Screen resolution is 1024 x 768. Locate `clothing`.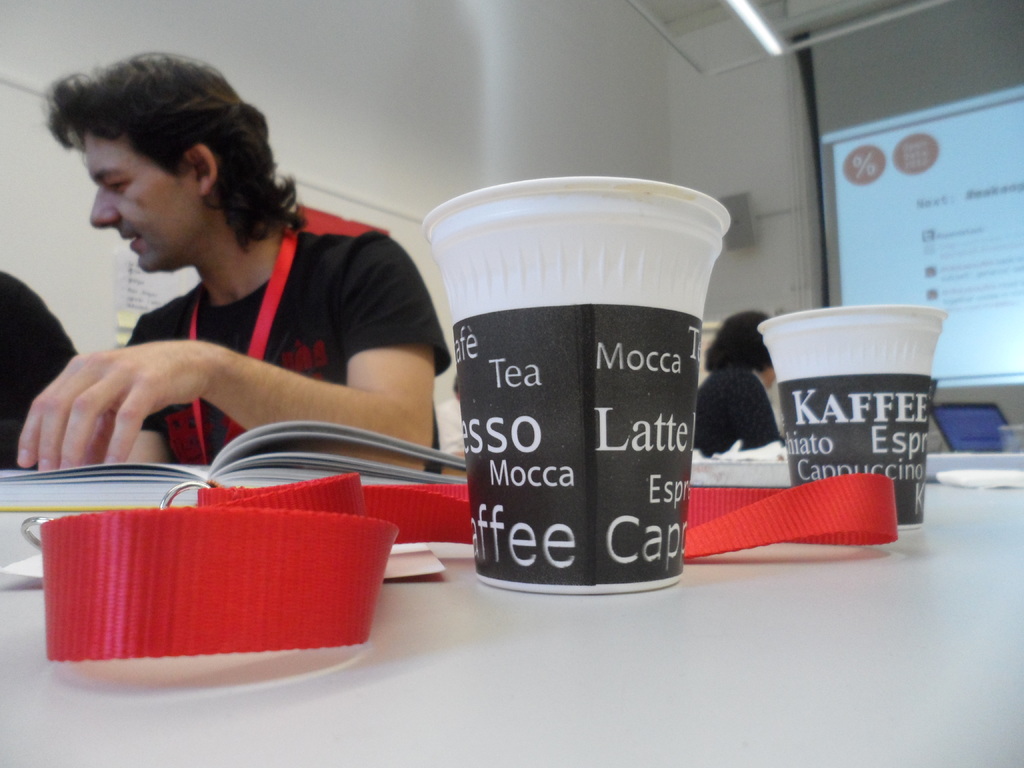
bbox(120, 228, 454, 475).
